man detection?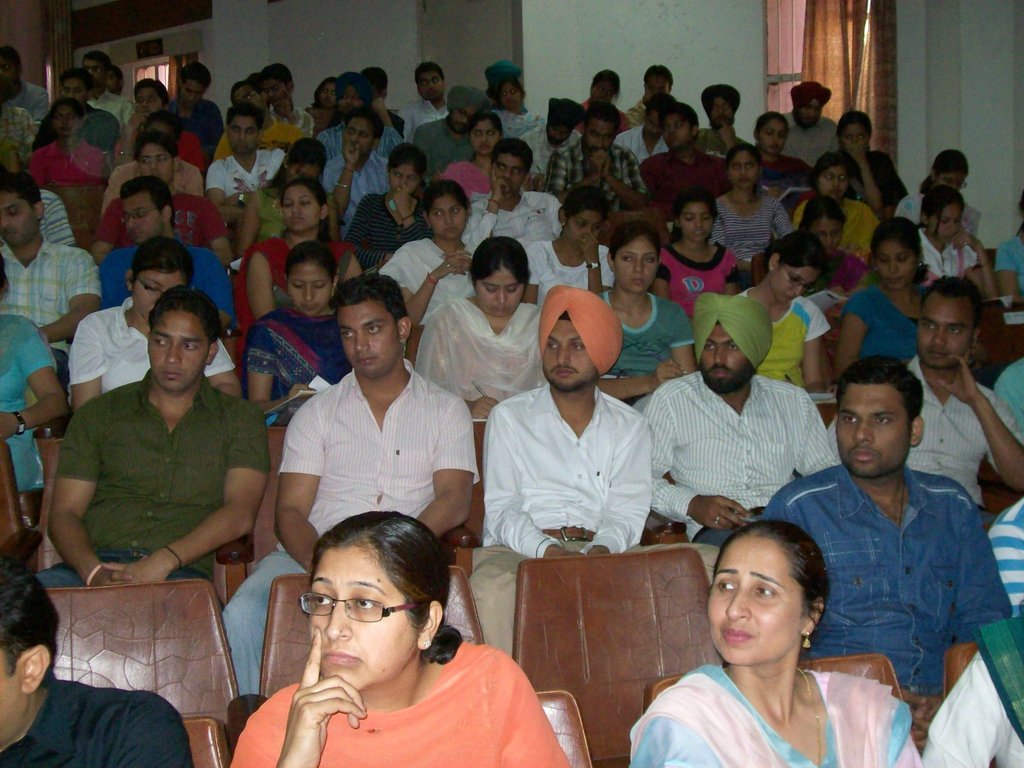
bbox=[92, 170, 234, 326]
